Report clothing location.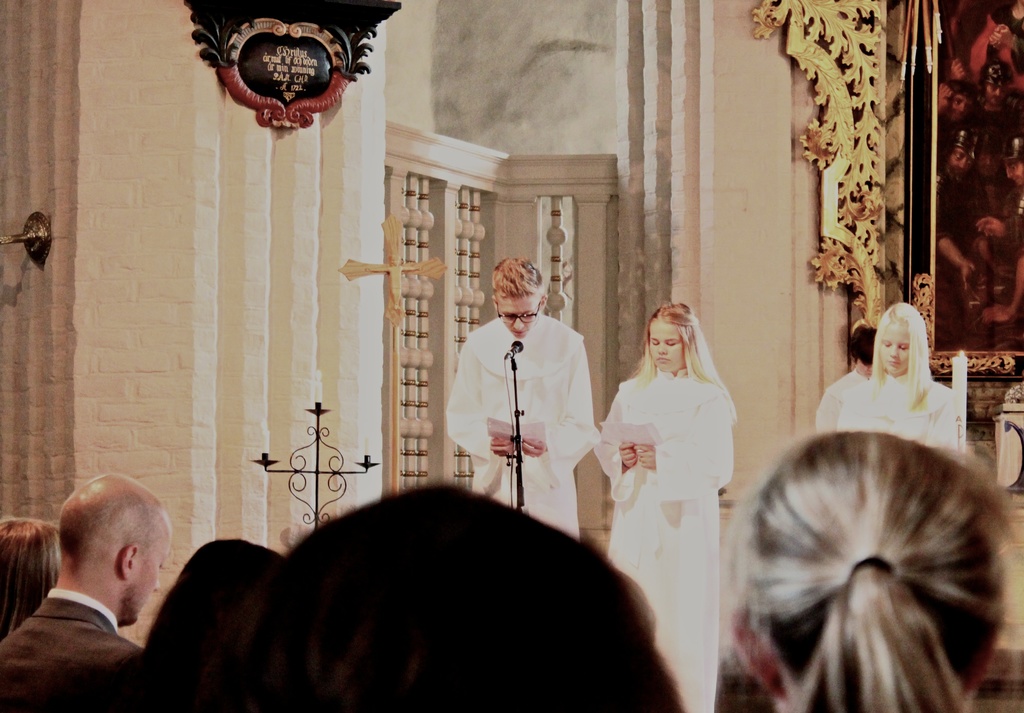
Report: bbox(837, 375, 961, 452).
